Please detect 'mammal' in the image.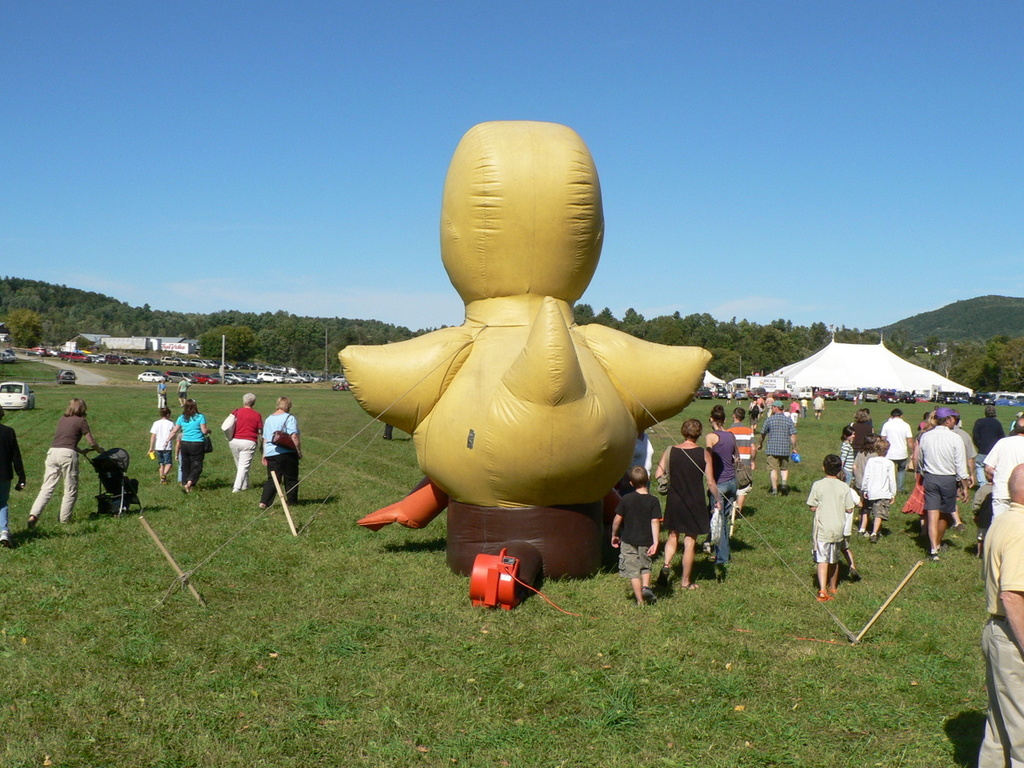
crop(842, 428, 853, 485).
